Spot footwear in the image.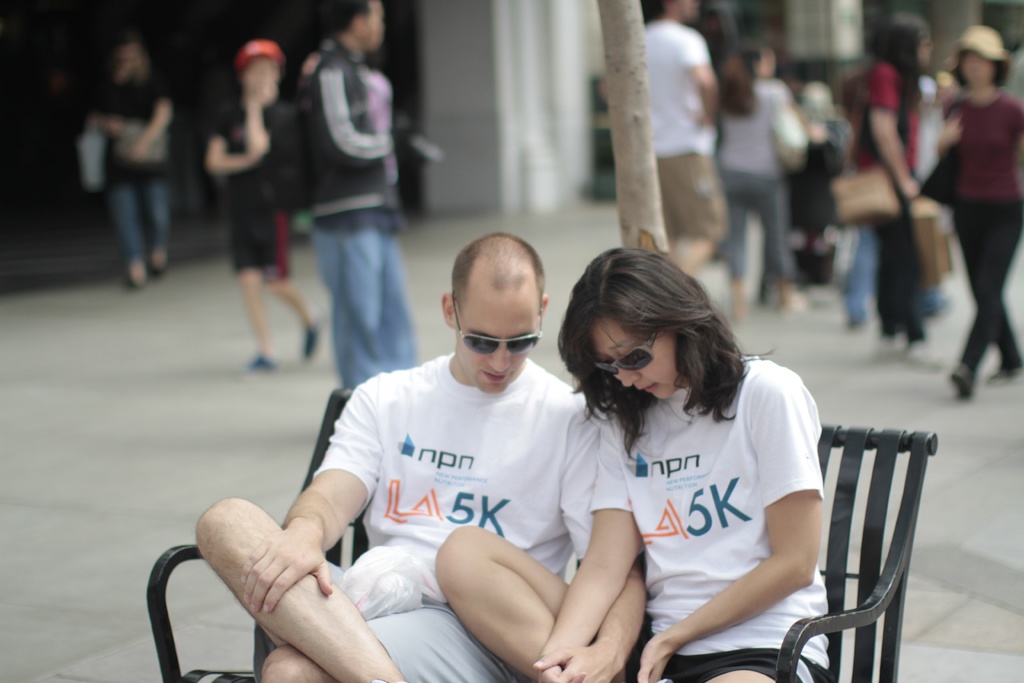
footwear found at 947 366 975 399.
